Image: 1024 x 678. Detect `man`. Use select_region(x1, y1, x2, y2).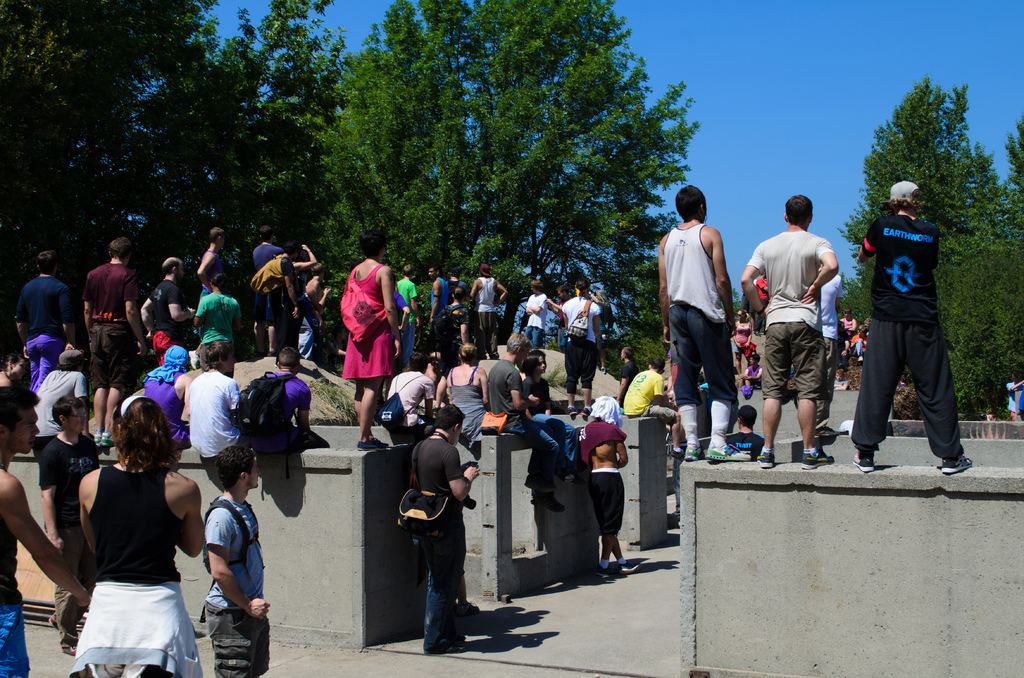
select_region(201, 433, 275, 677).
